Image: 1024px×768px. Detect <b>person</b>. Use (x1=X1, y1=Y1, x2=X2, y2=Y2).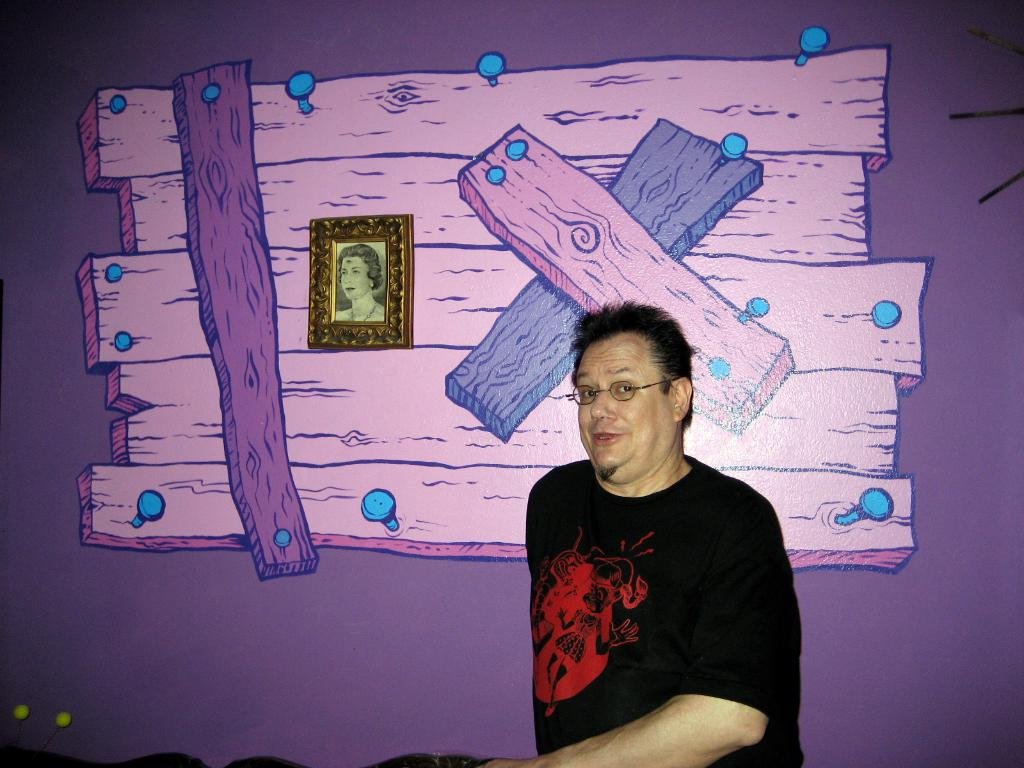
(x1=485, y1=300, x2=808, y2=767).
